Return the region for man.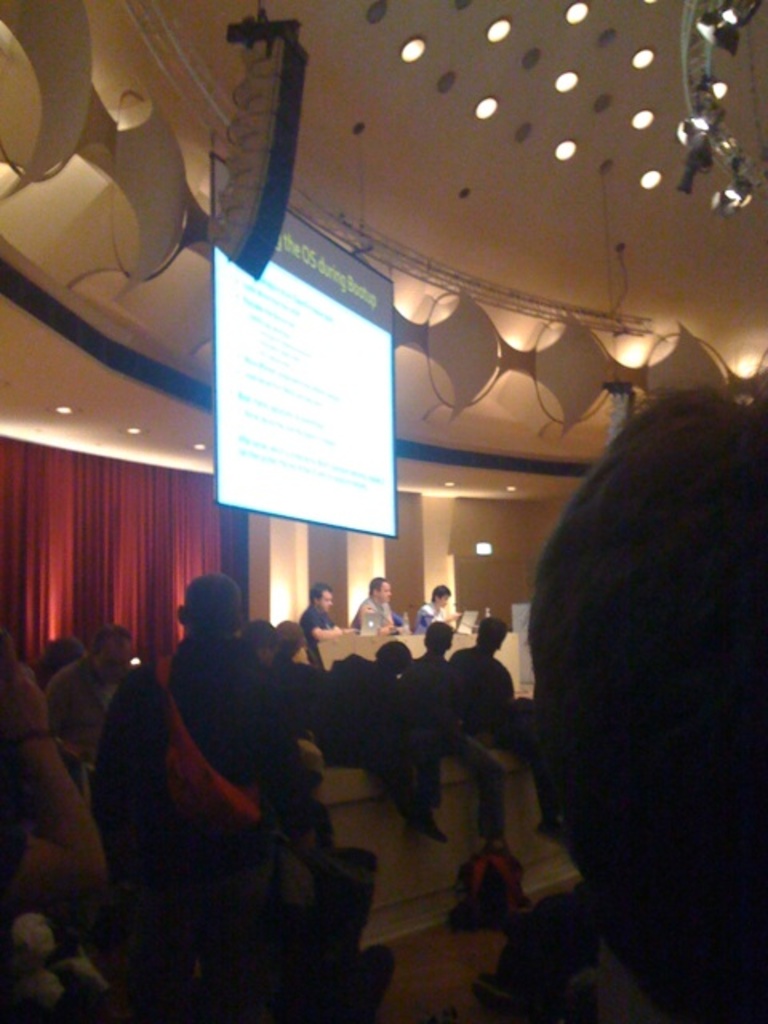
region(416, 581, 448, 624).
